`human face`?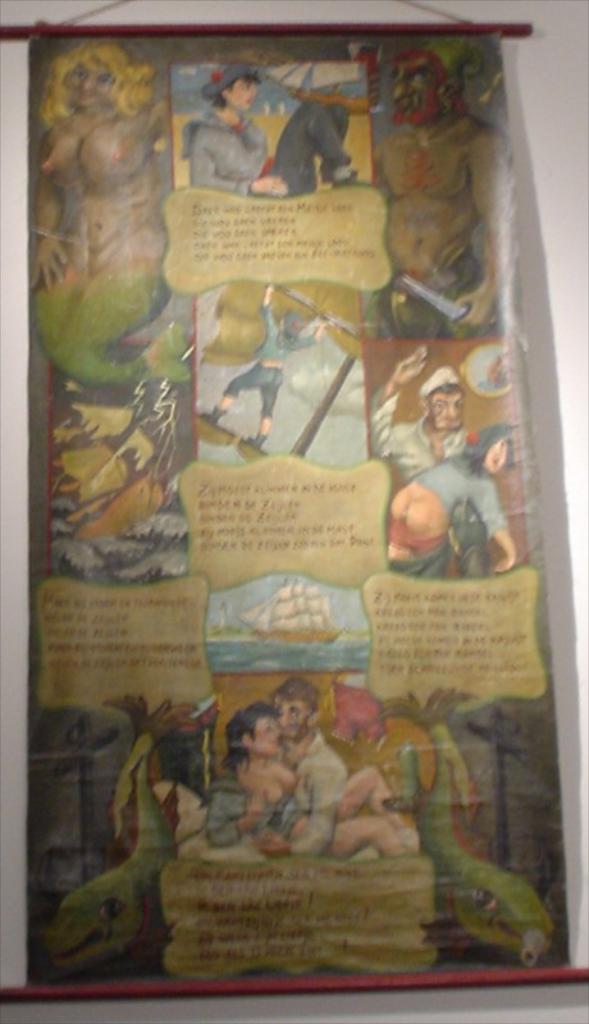
Rect(230, 77, 260, 109)
